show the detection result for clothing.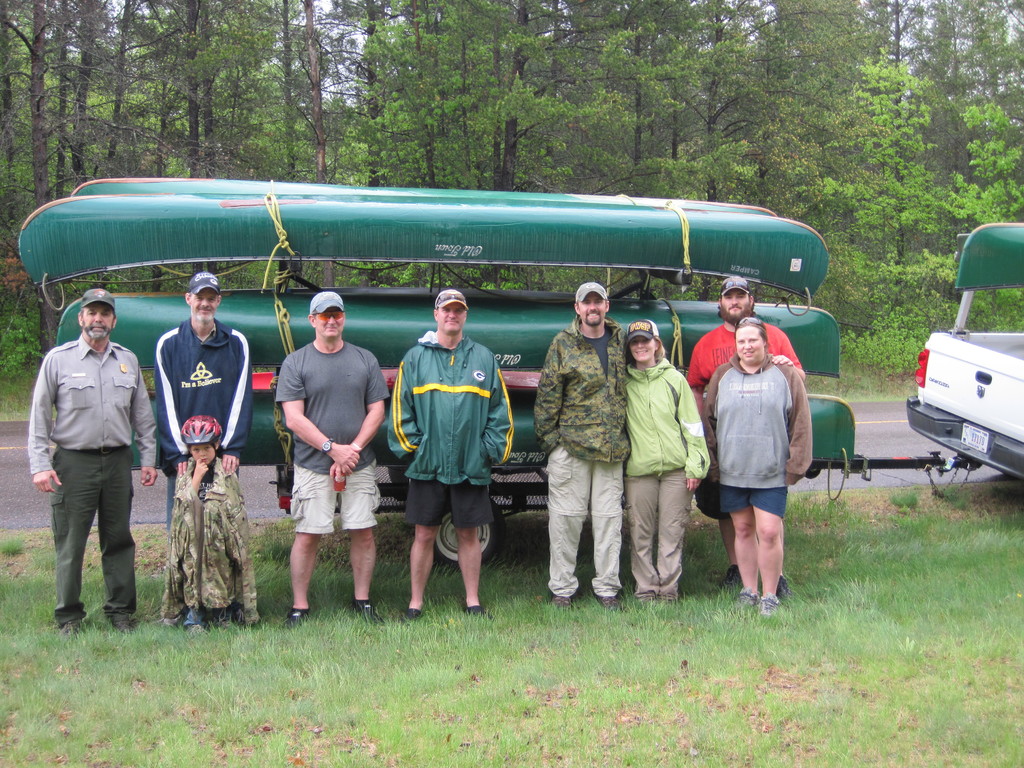
x1=145 y1=314 x2=266 y2=636.
